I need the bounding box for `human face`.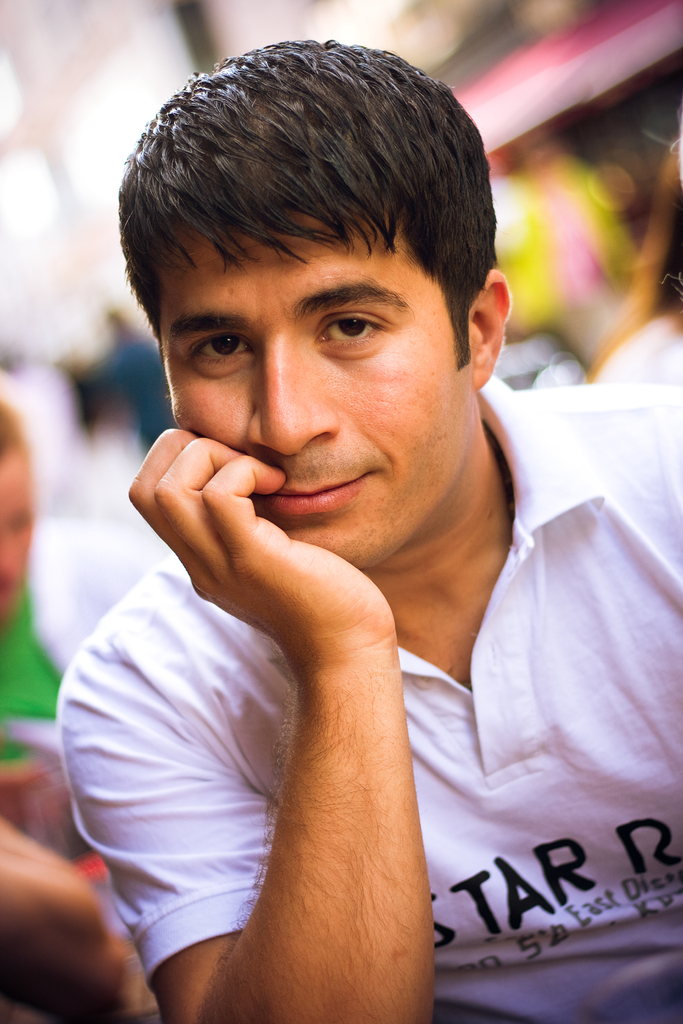
Here it is: box(151, 218, 479, 568).
